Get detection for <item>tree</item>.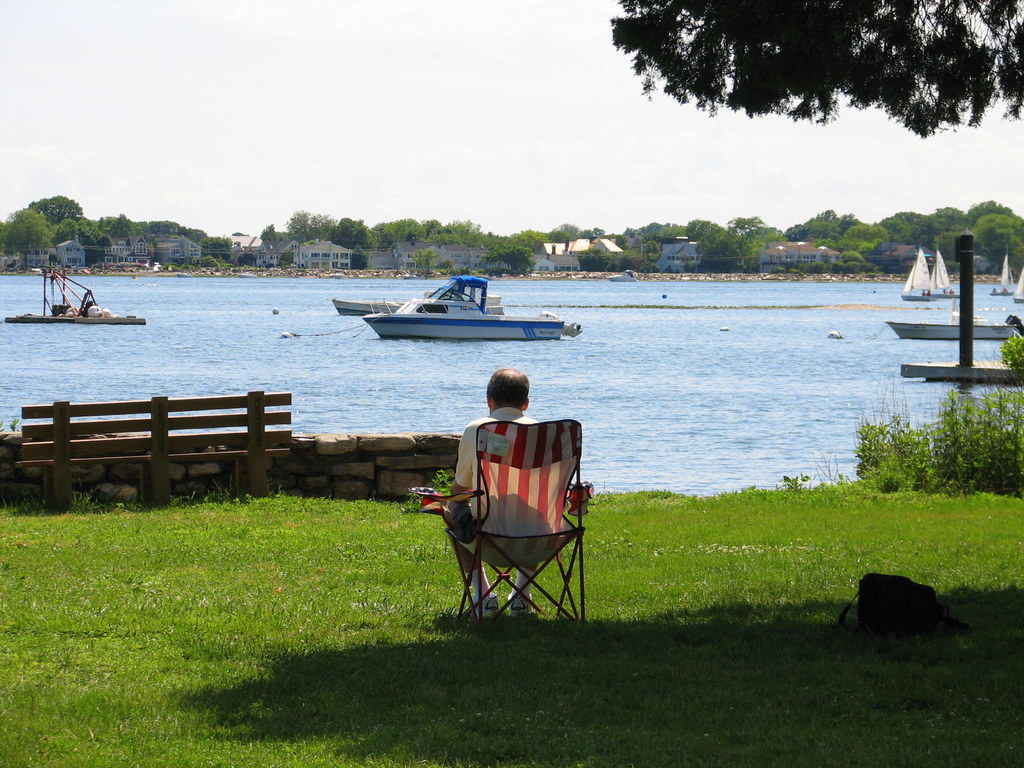
Detection: BBox(609, 0, 1023, 141).
